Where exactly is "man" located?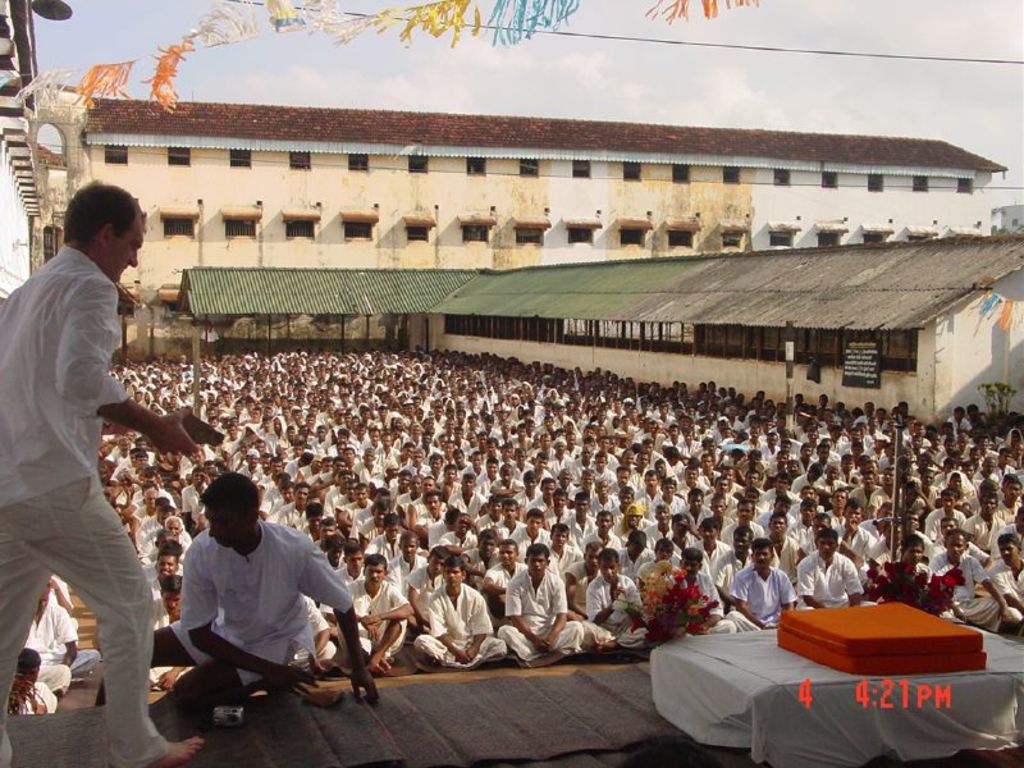
Its bounding box is <bbox>340, 550, 413, 677</bbox>.
